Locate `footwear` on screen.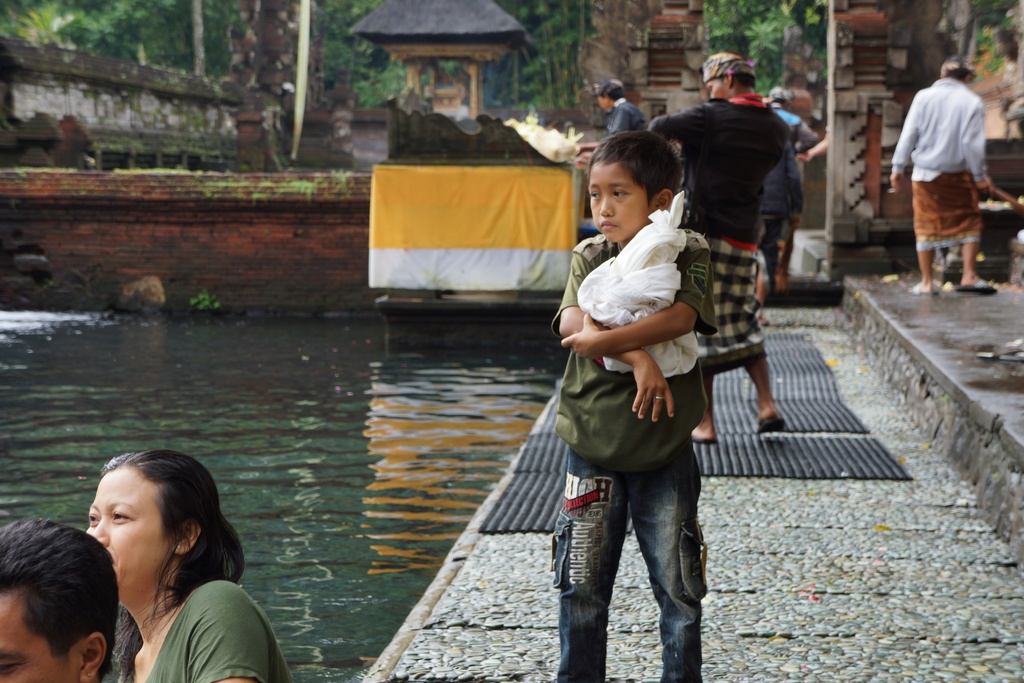
On screen at crop(691, 429, 716, 445).
